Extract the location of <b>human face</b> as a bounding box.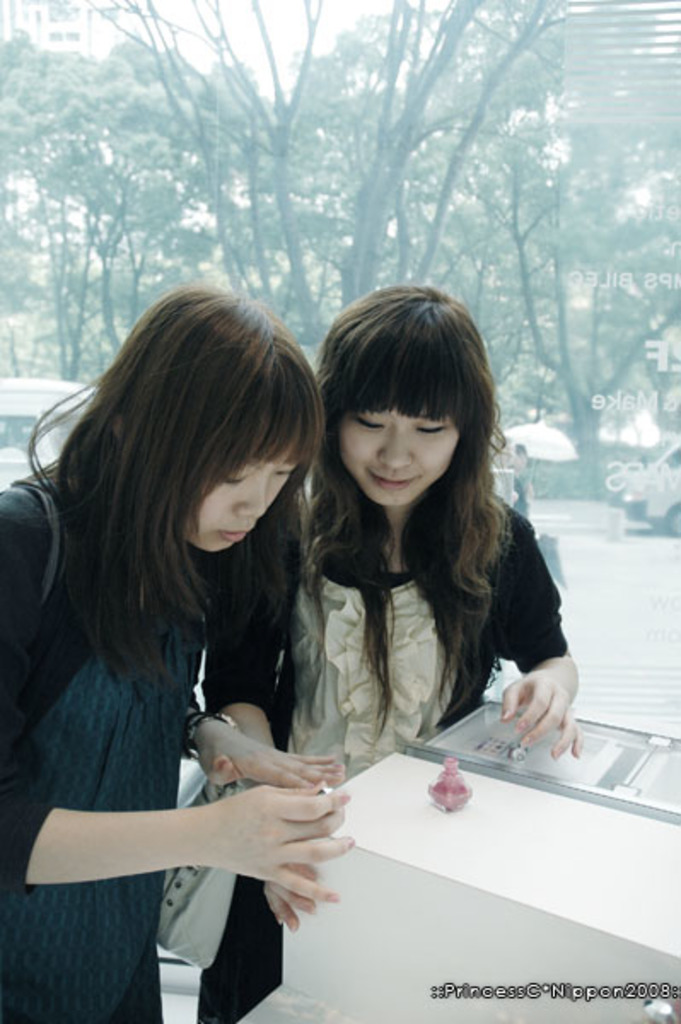
Rect(340, 411, 469, 502).
